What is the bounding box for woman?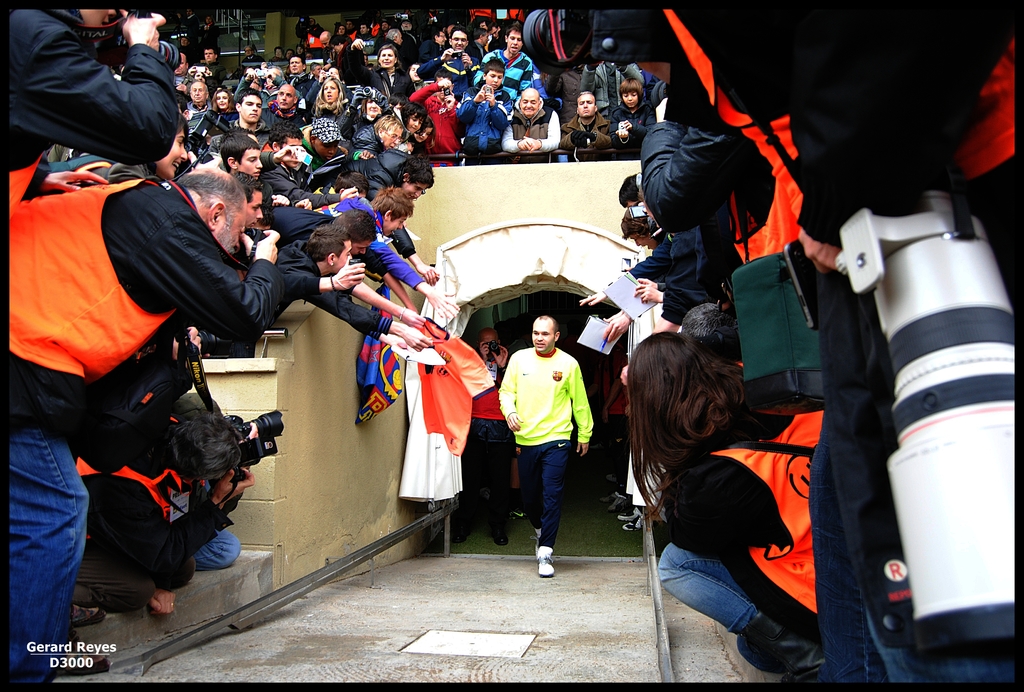
bbox(206, 87, 234, 112).
